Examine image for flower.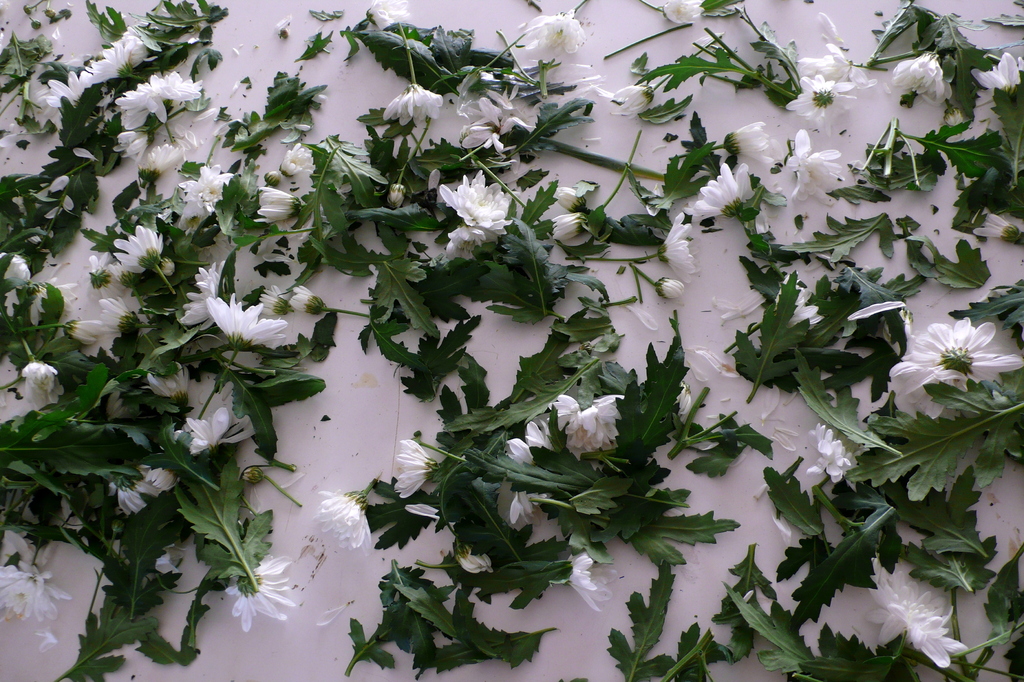
Examination result: rect(719, 120, 776, 165).
